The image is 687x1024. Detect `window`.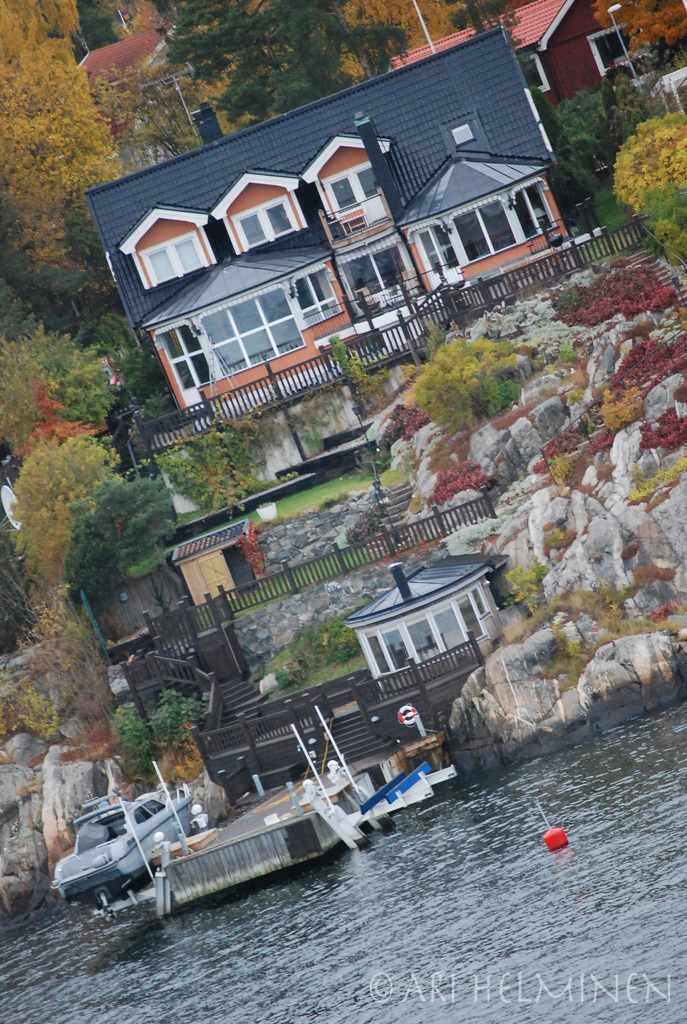
Detection: [x1=442, y1=195, x2=523, y2=262].
